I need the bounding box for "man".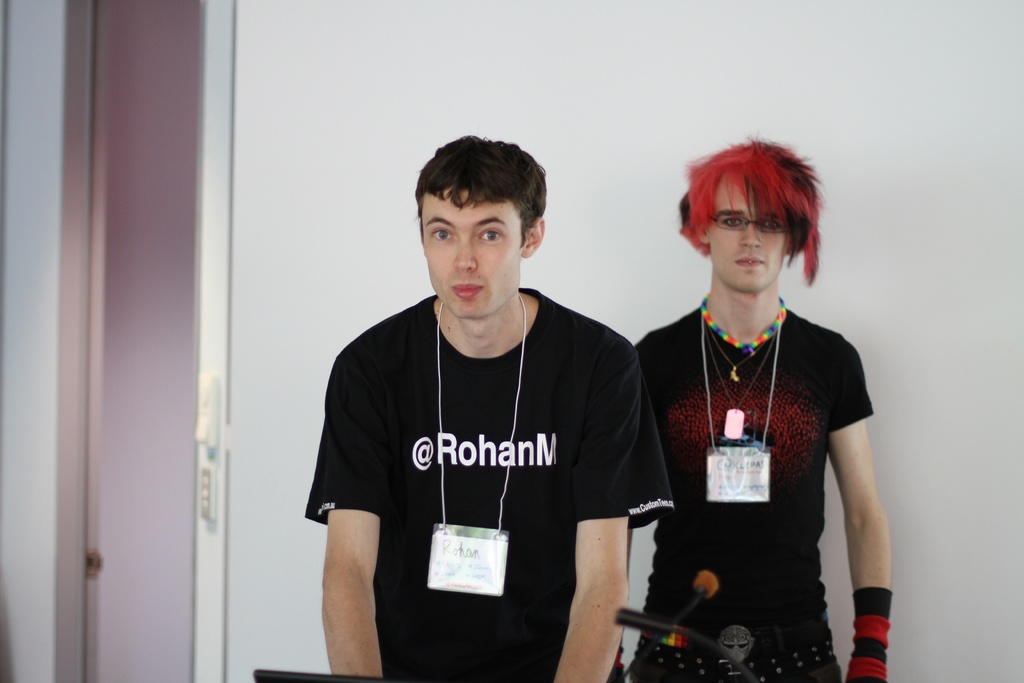
Here it is: x1=630 y1=135 x2=916 y2=682.
